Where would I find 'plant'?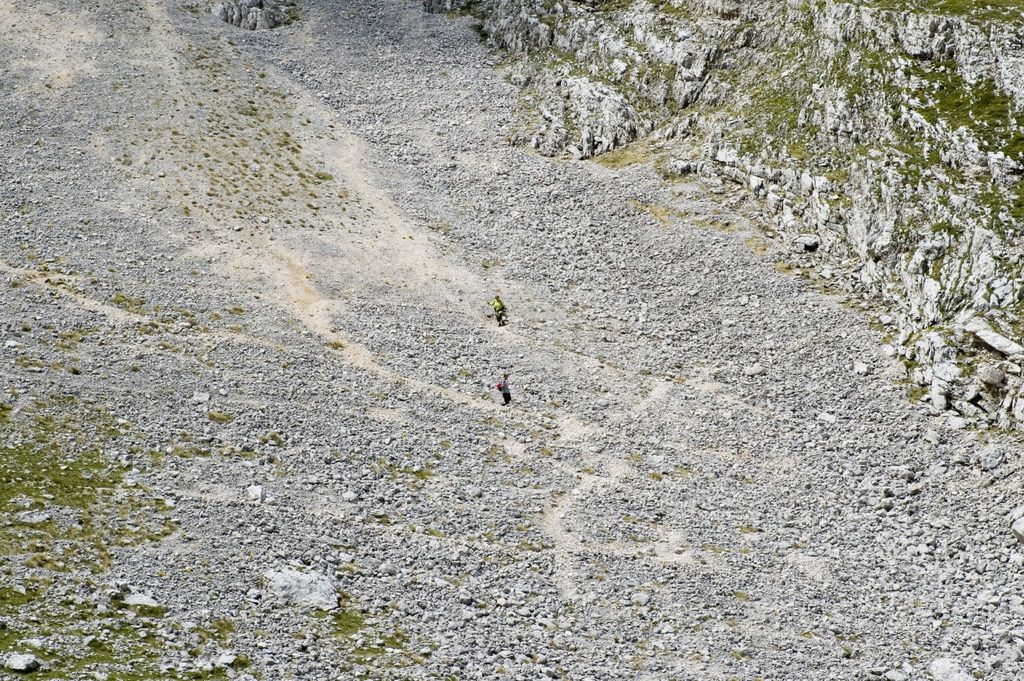
At <box>350,632,404,658</box>.
